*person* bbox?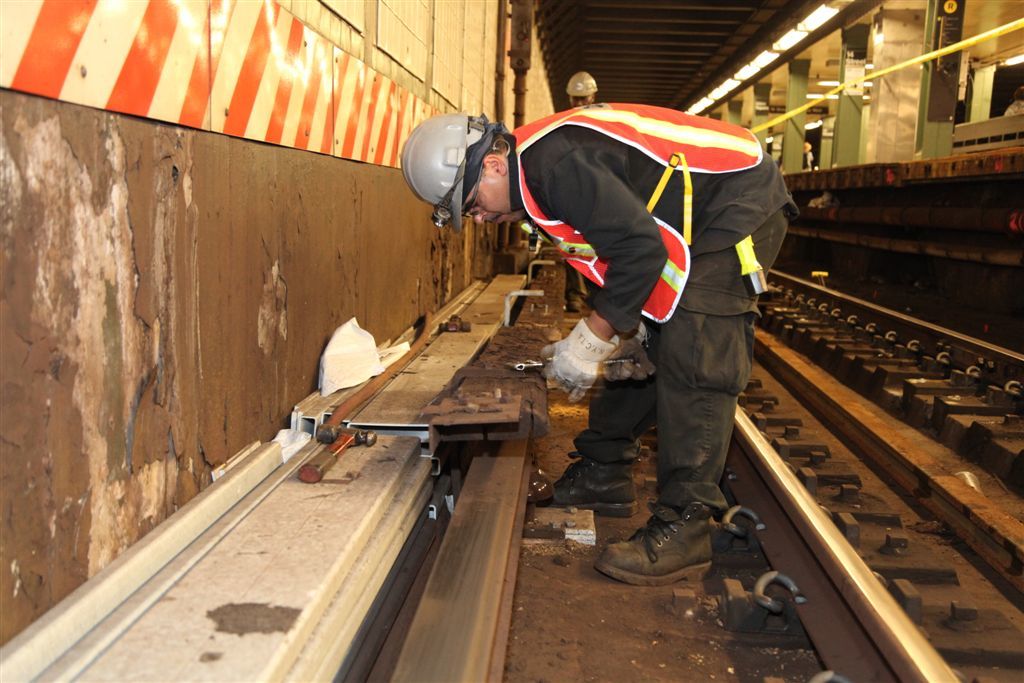
563, 73, 602, 312
